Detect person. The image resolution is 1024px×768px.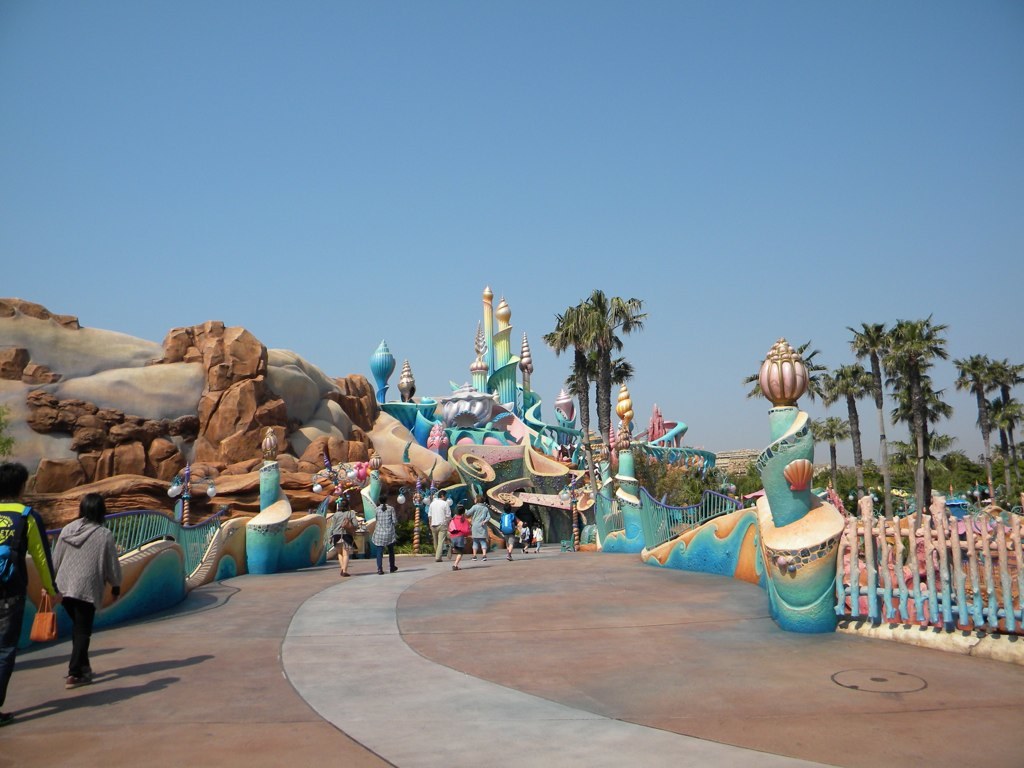
(0,460,58,728).
